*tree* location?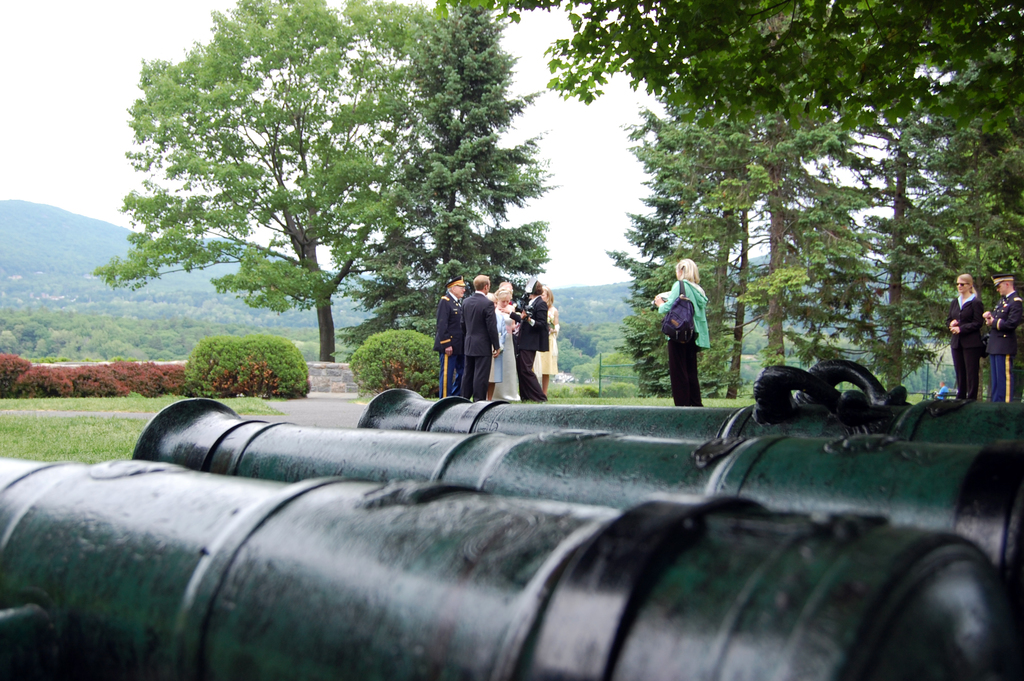
(x1=518, y1=284, x2=658, y2=400)
